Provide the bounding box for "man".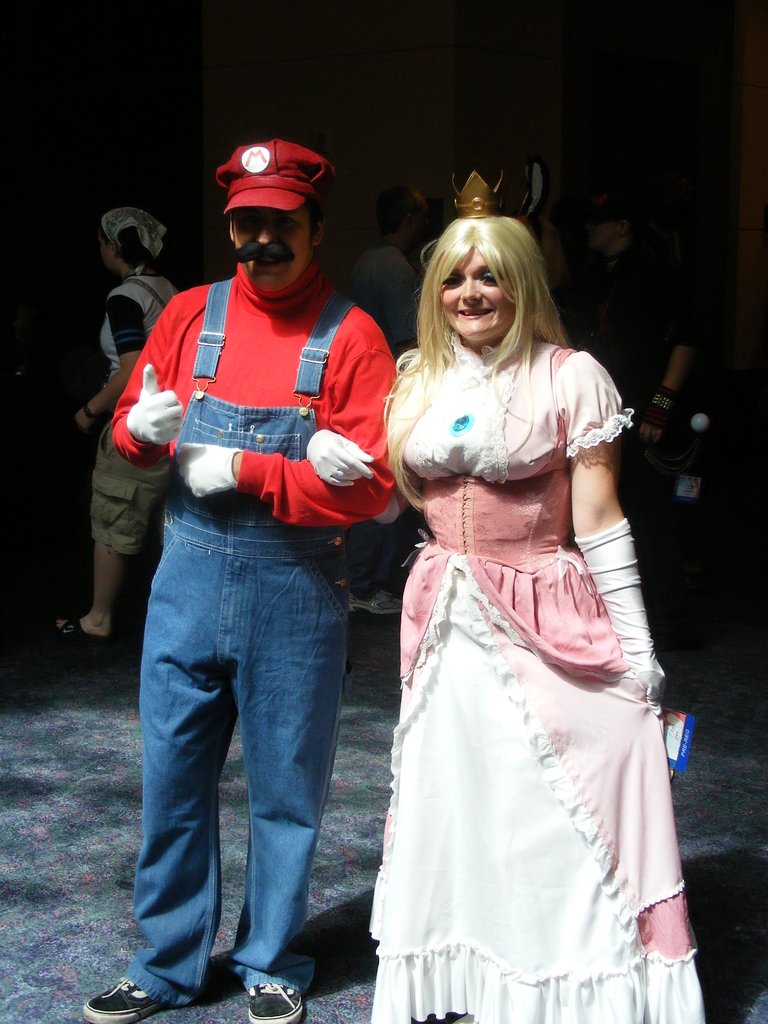
79, 140, 399, 1023.
